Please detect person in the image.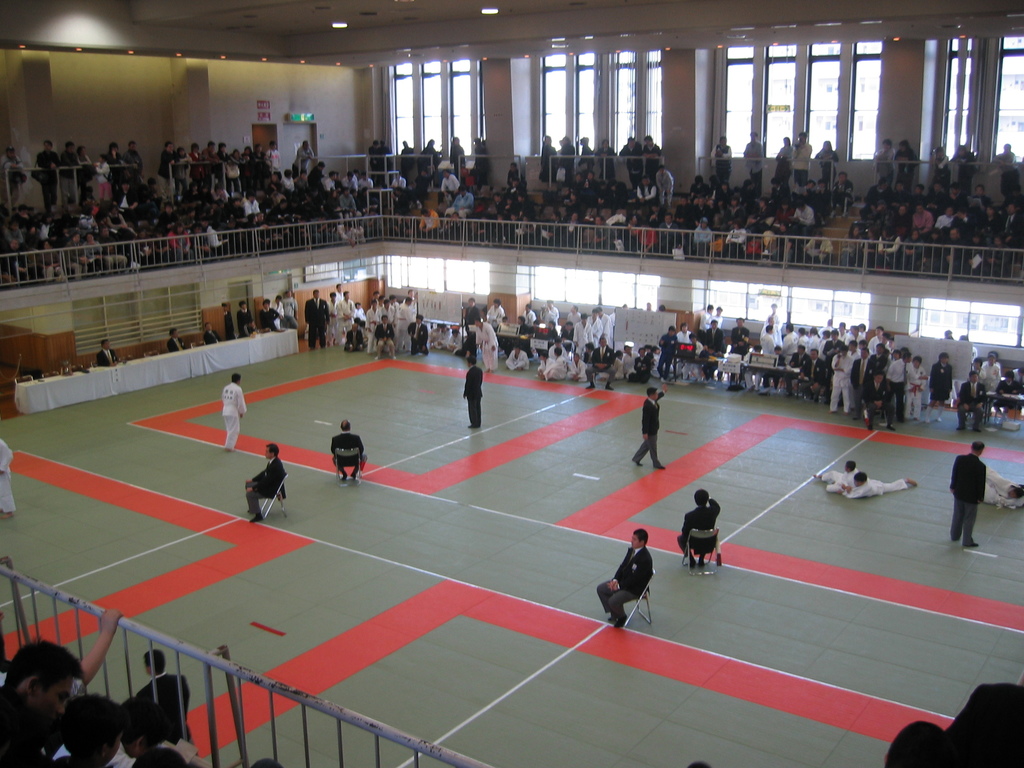
bbox(202, 320, 221, 346).
